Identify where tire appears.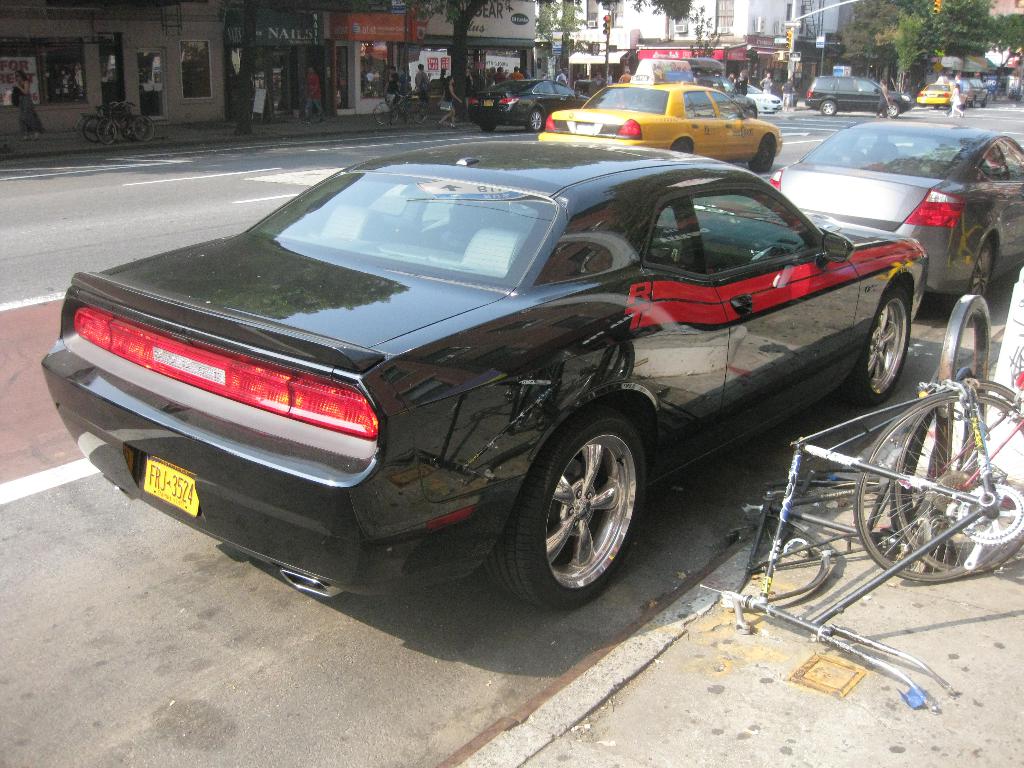
Appears at <box>375,100,392,127</box>.
